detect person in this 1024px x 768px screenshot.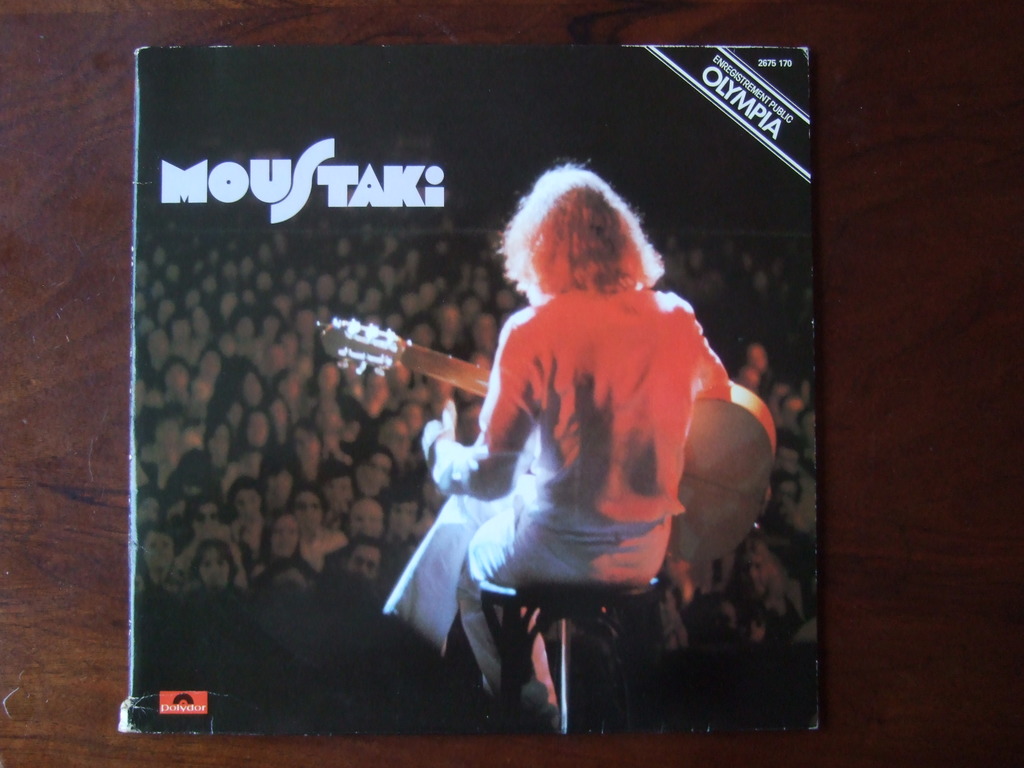
Detection: (260, 303, 296, 337).
